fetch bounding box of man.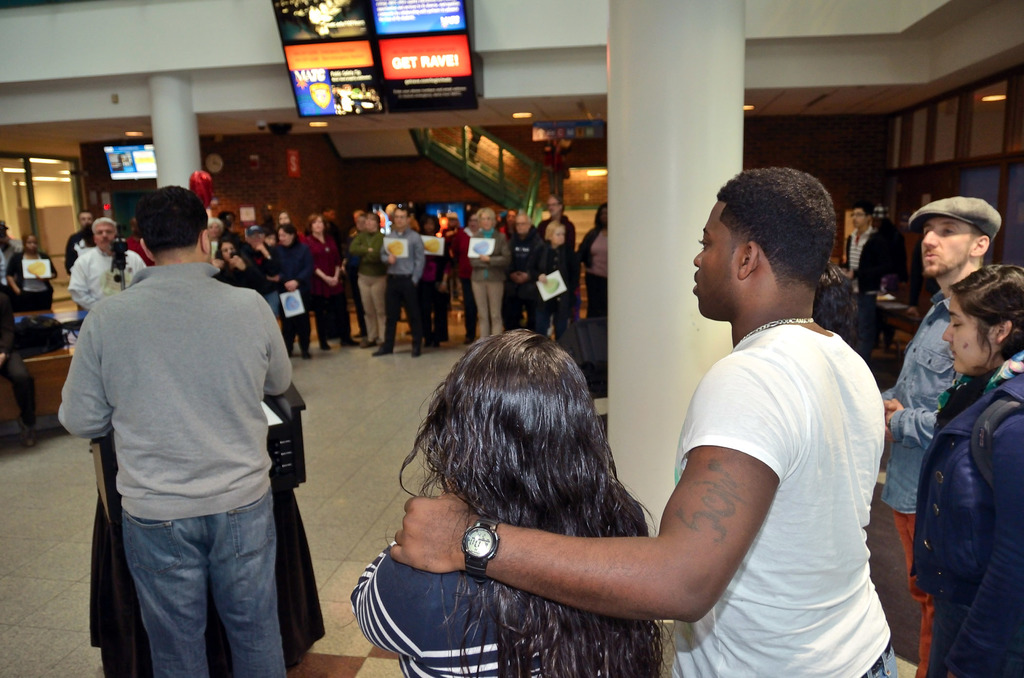
Bbox: box(48, 190, 291, 677).
